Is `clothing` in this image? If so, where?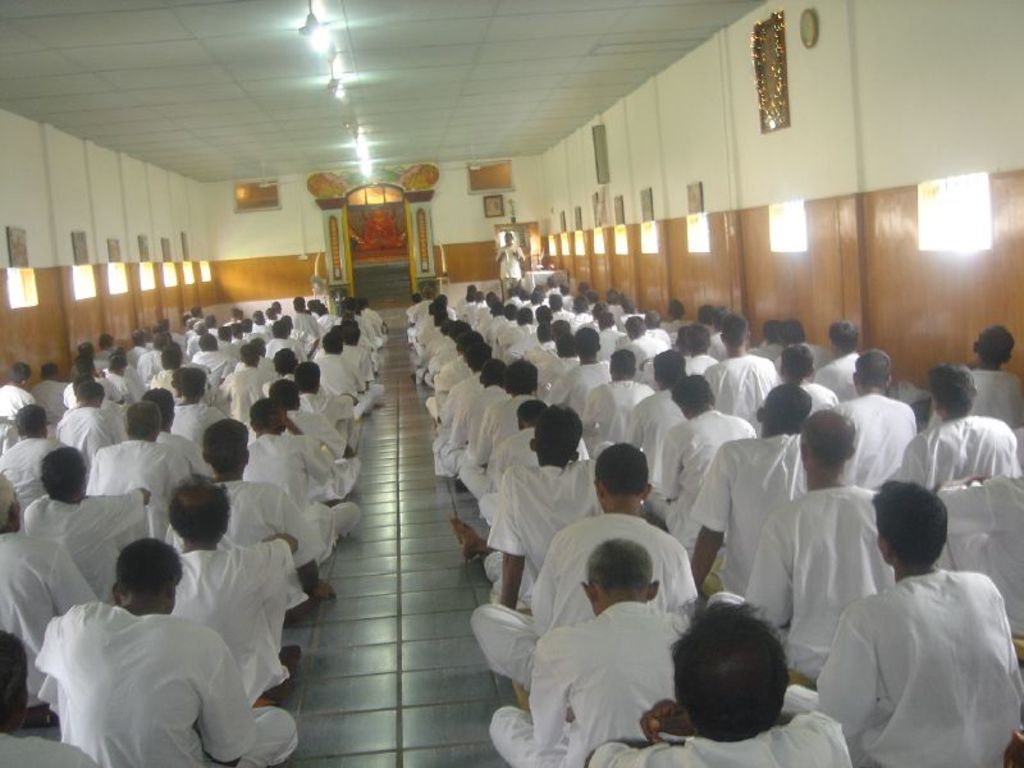
Yes, at pyautogui.locateOnScreen(188, 348, 232, 381).
